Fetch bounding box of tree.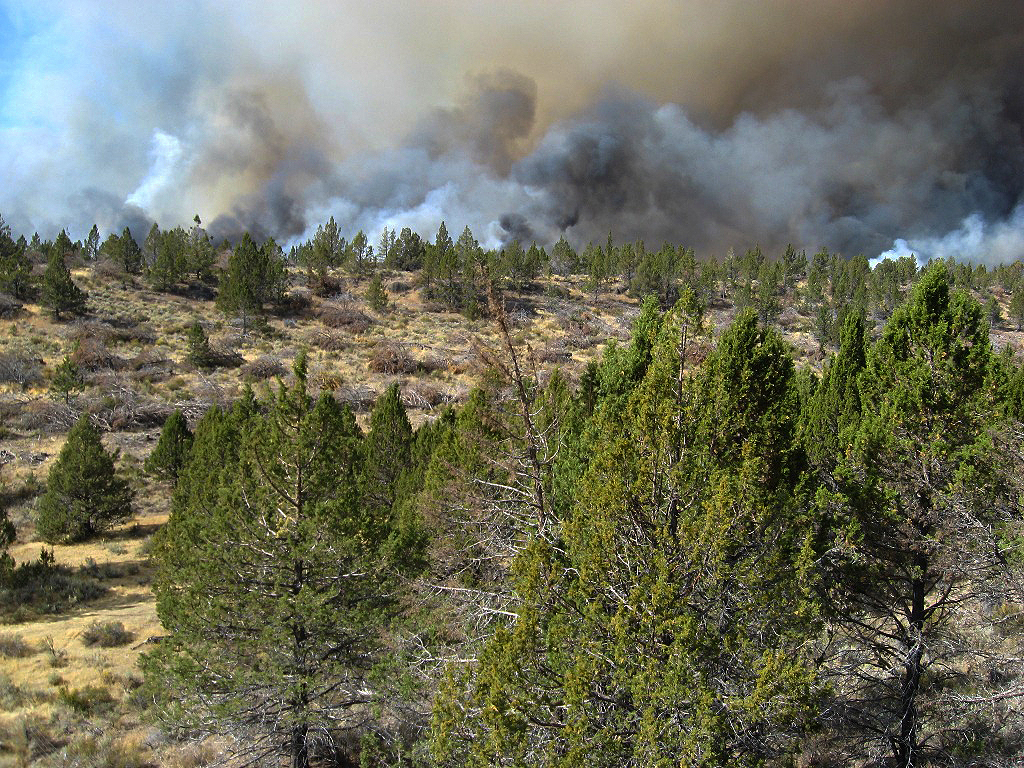
Bbox: x1=784, y1=248, x2=794, y2=285.
